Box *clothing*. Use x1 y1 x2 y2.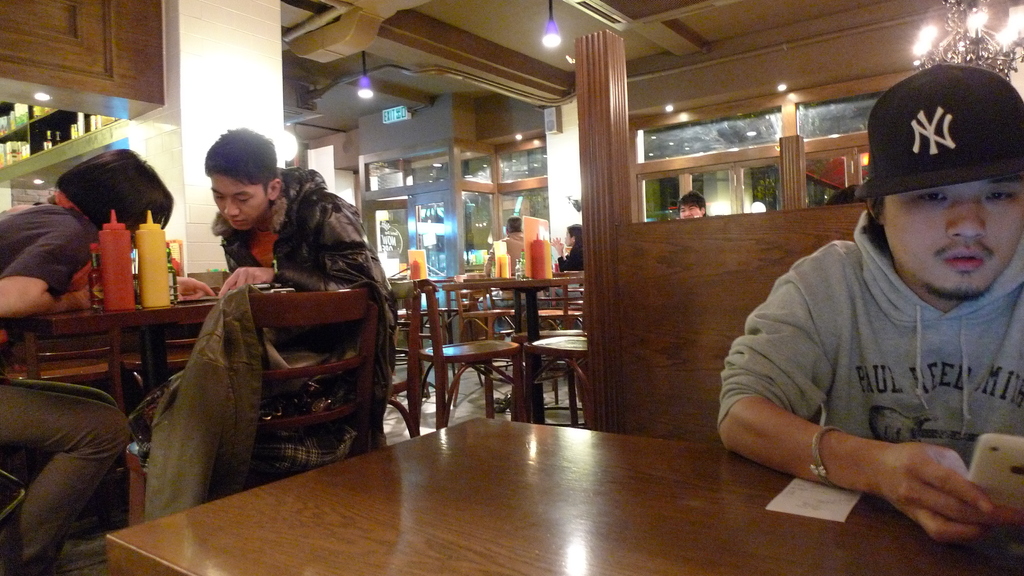
473 230 533 326.
